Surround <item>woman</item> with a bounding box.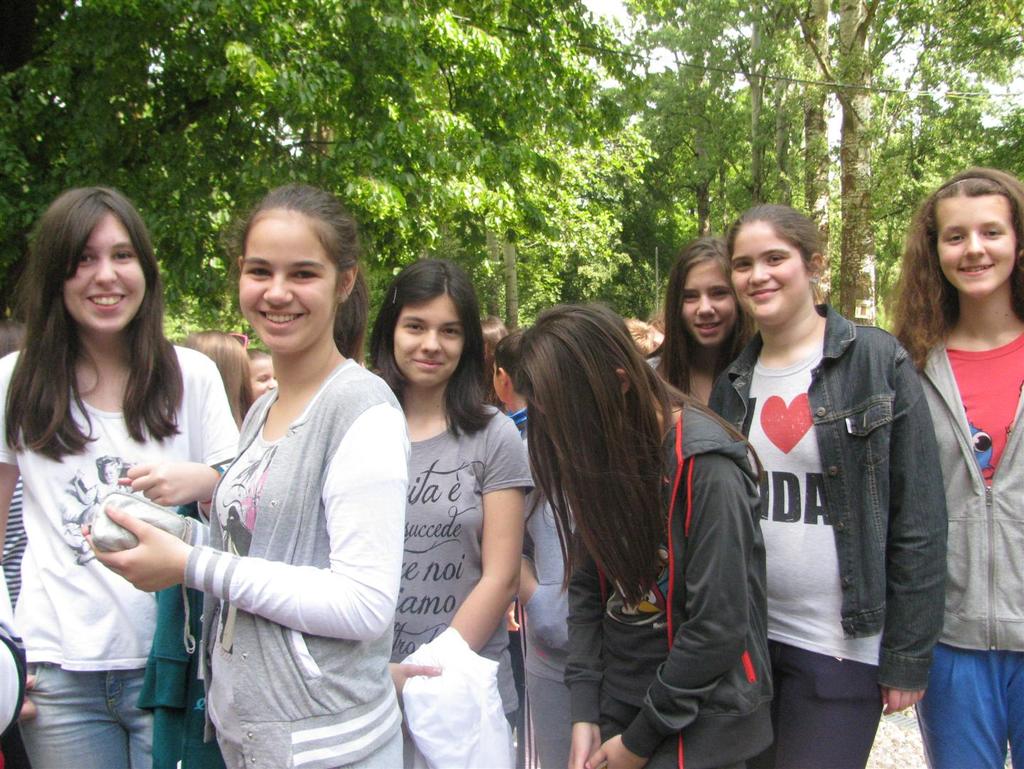
(left=360, top=258, right=535, bottom=768).
